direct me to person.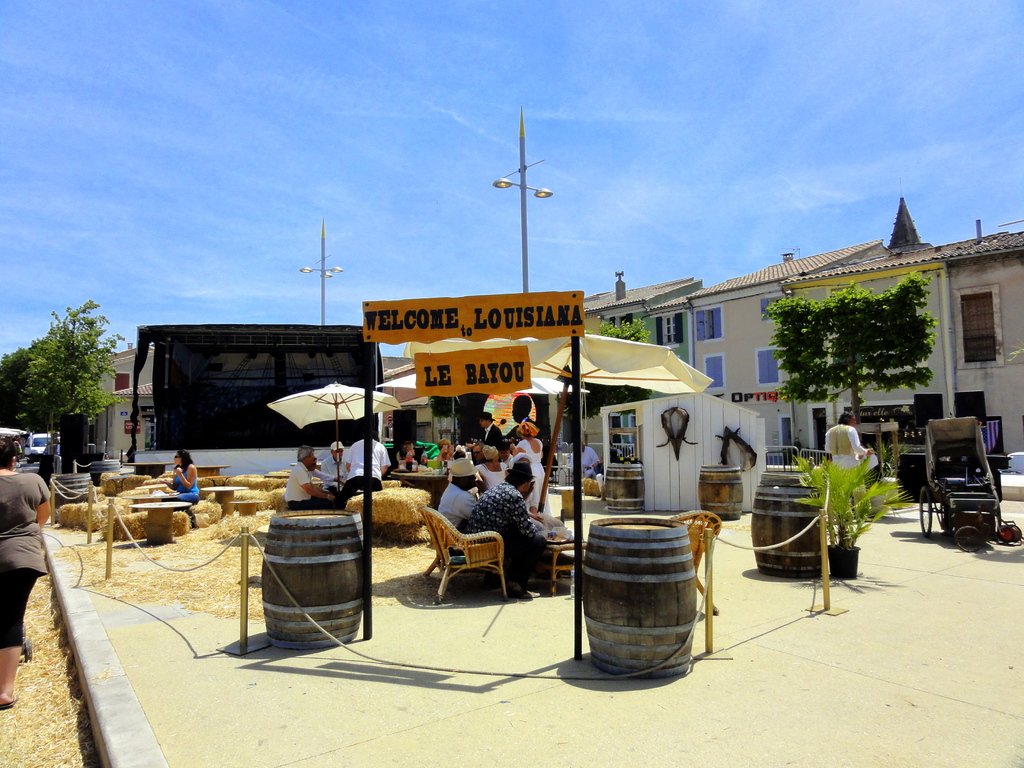
Direction: pyautogui.locateOnScreen(438, 442, 455, 465).
